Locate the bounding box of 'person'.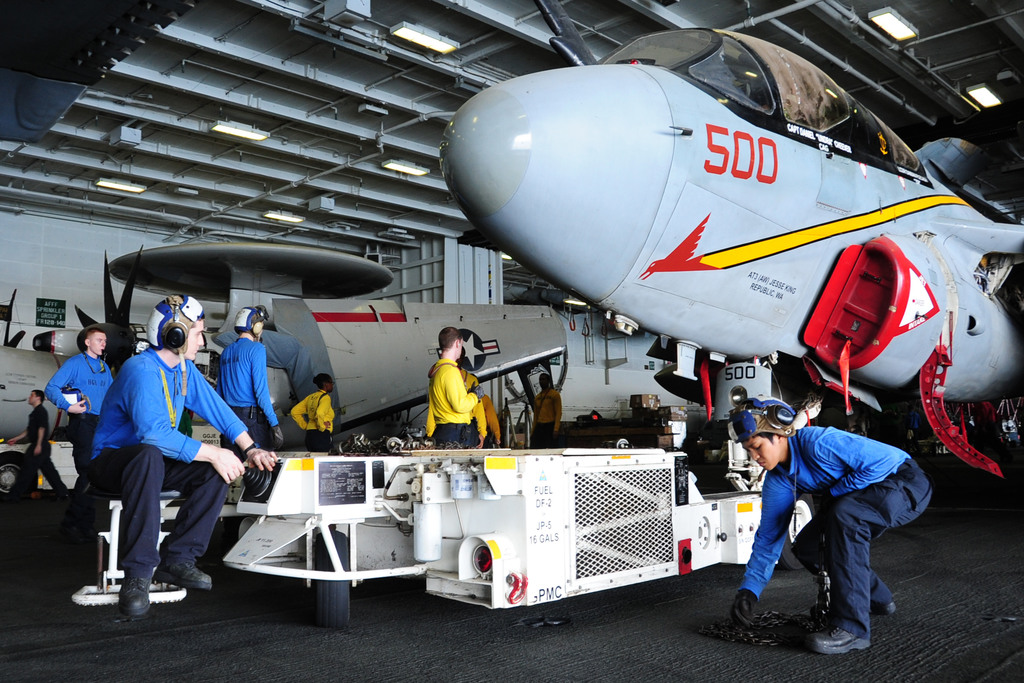
Bounding box: 531:373:564:449.
